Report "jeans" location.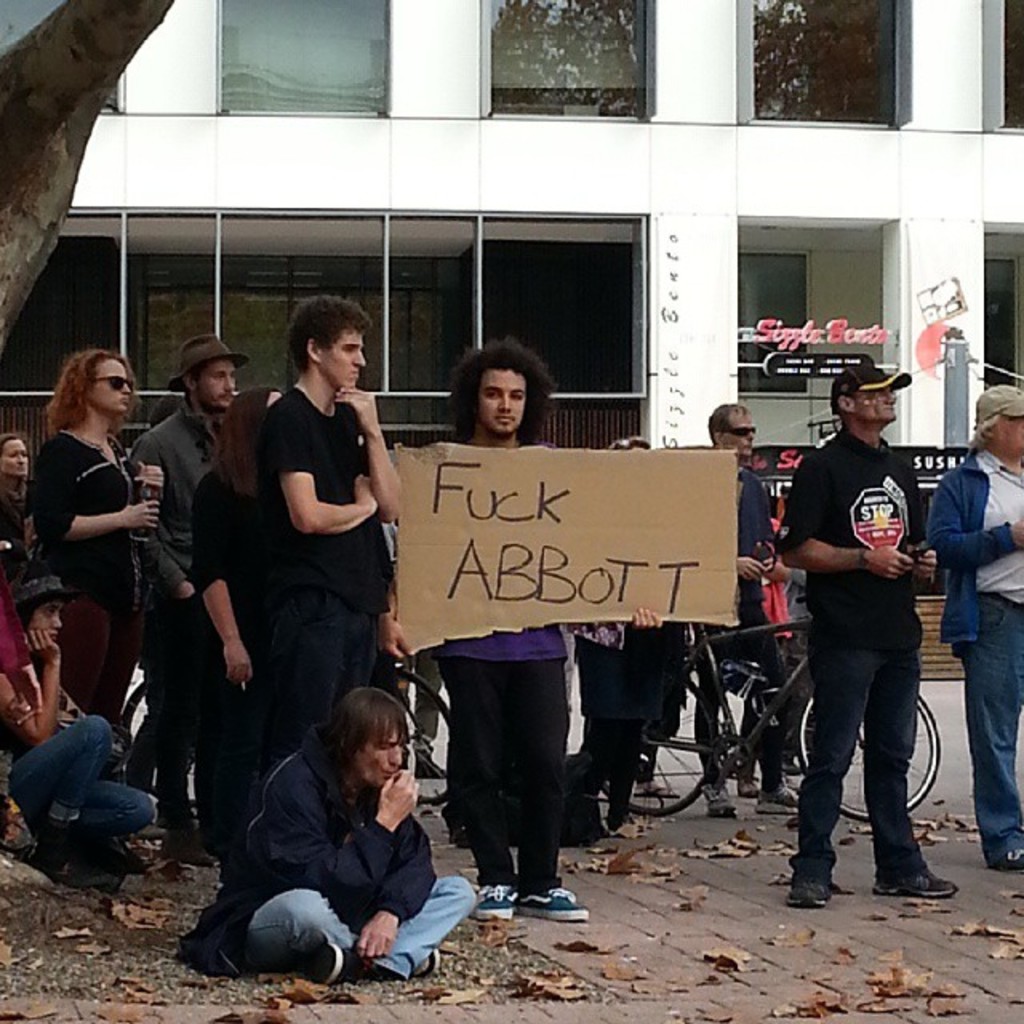
Report: bbox=(275, 592, 386, 744).
